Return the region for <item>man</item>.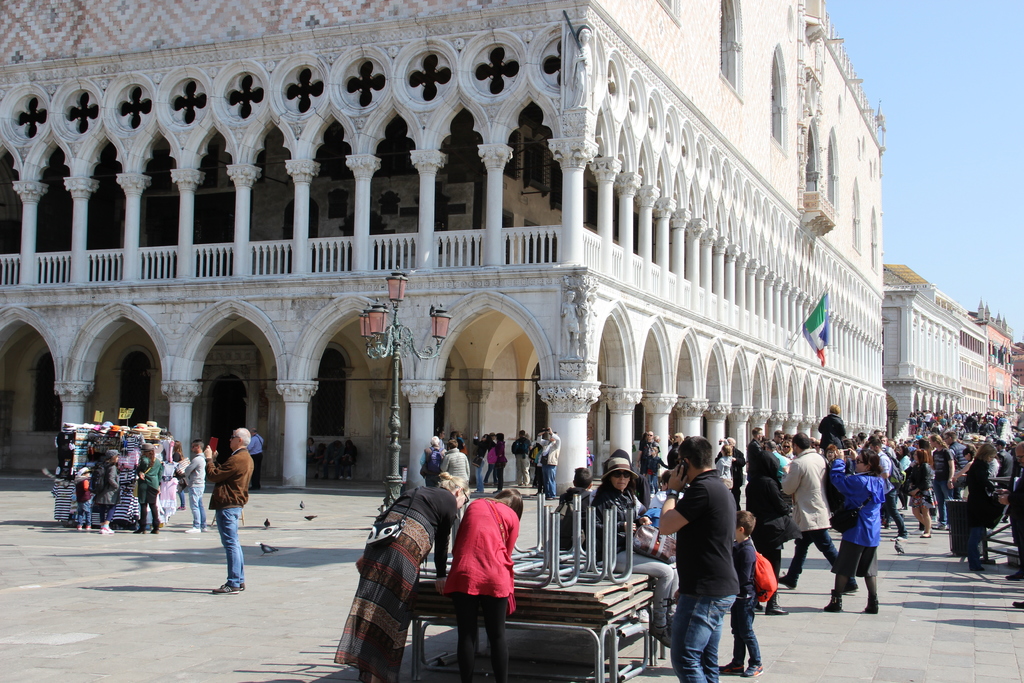
rect(940, 431, 964, 478).
